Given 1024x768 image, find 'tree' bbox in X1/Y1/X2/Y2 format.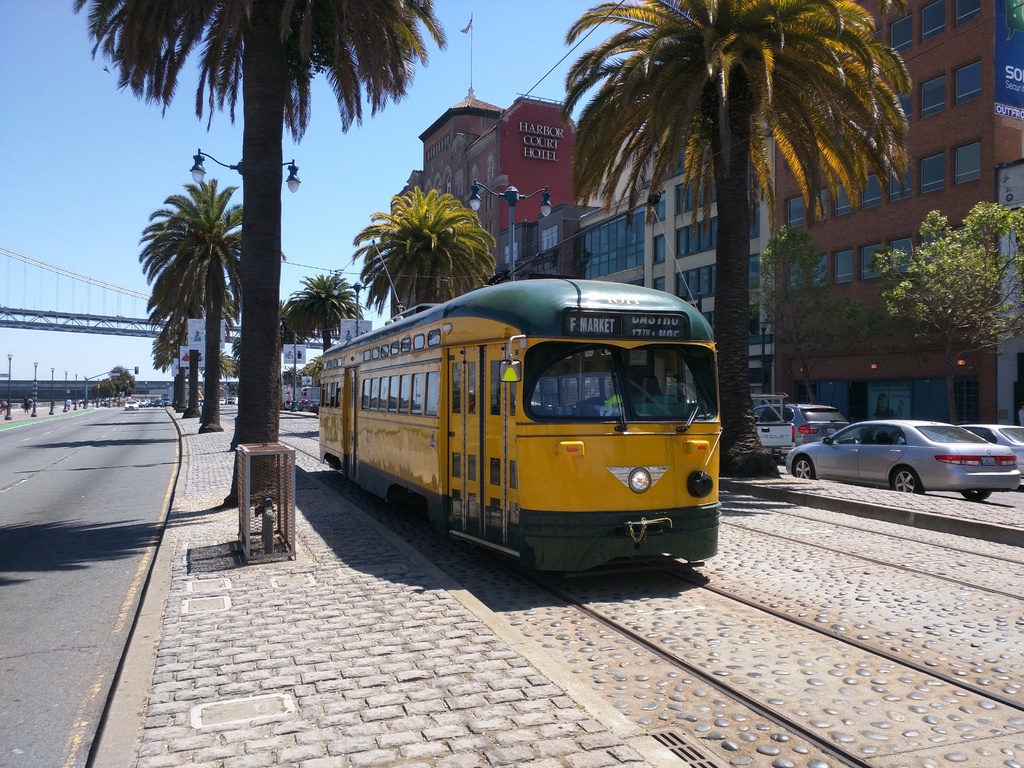
157/314/234/396.
